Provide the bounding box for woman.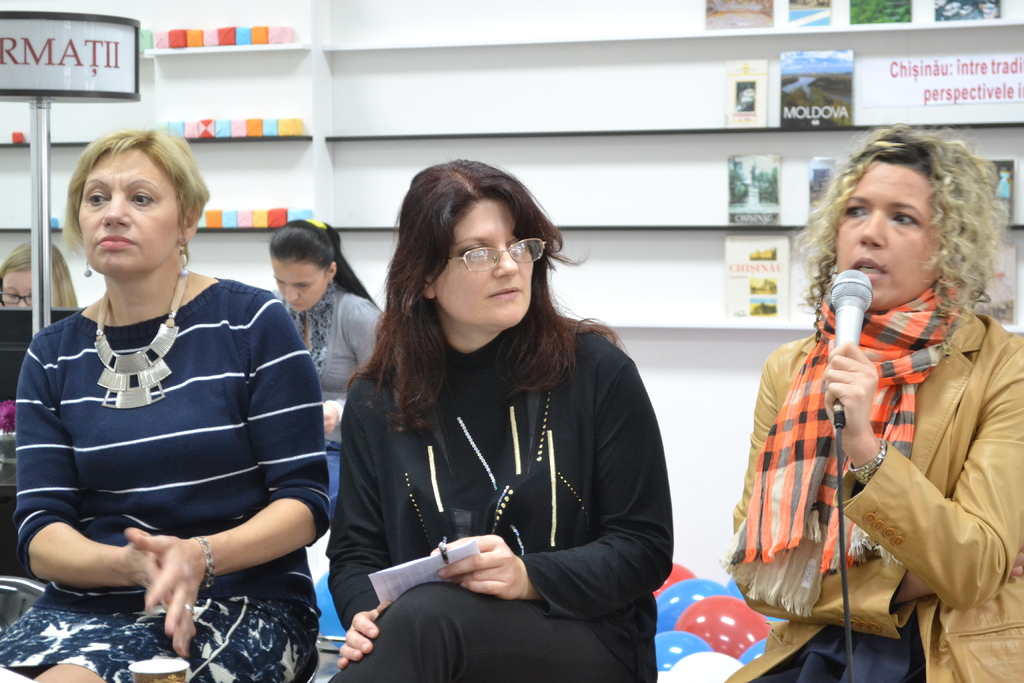
x1=326, y1=154, x2=675, y2=682.
